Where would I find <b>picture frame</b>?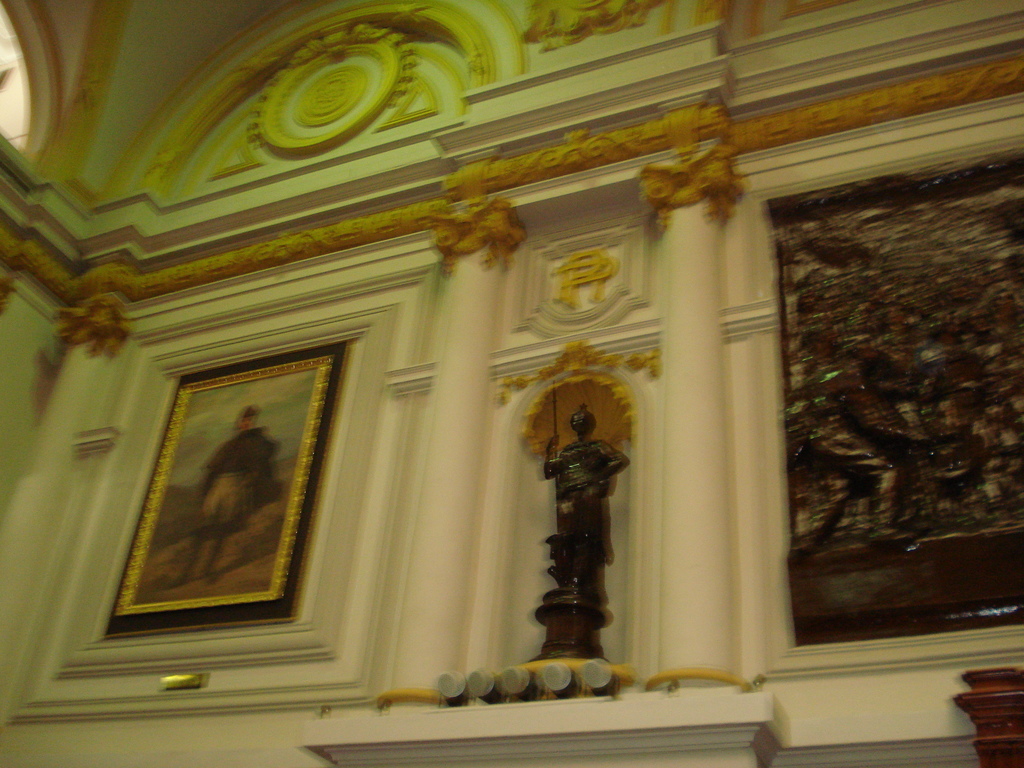
At {"x1": 102, "y1": 339, "x2": 348, "y2": 638}.
